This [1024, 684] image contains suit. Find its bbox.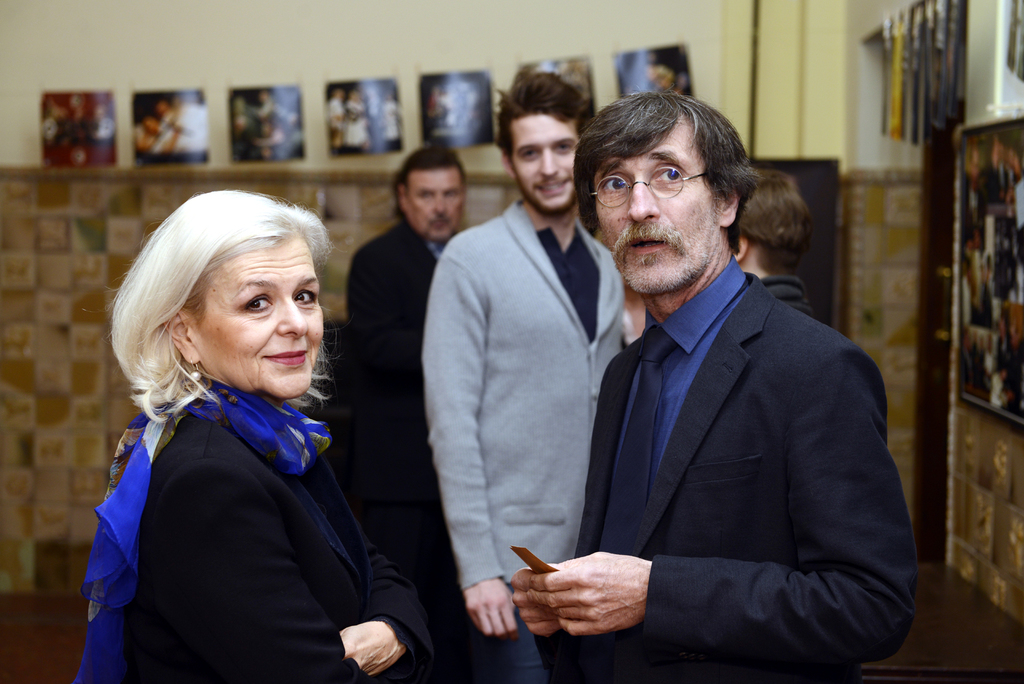
rect(548, 153, 911, 677).
